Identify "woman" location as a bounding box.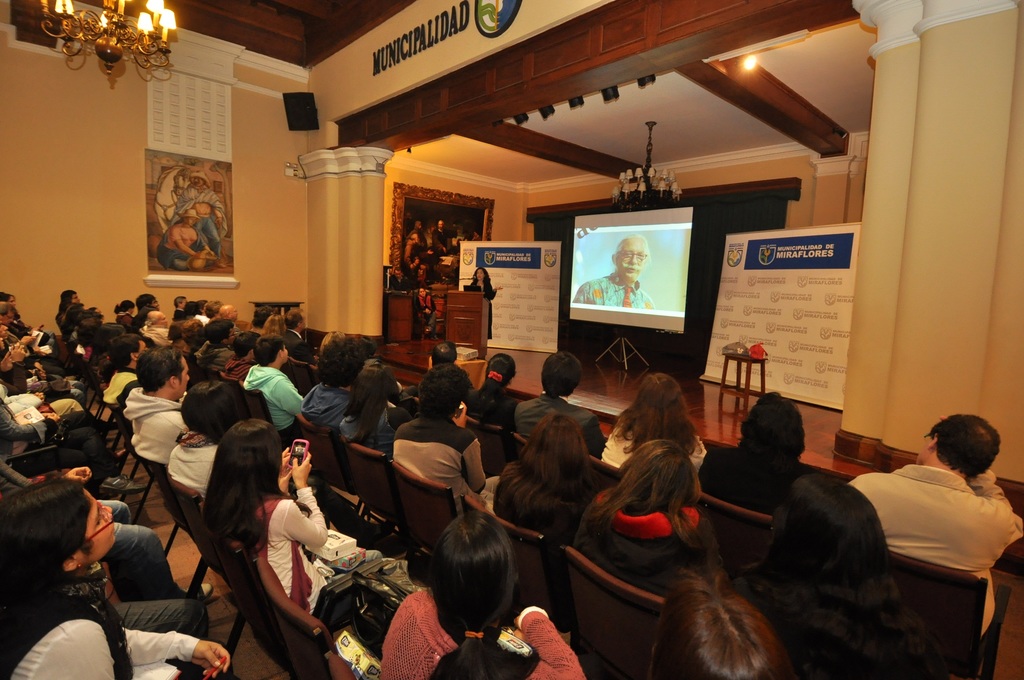
crop(581, 427, 730, 625).
